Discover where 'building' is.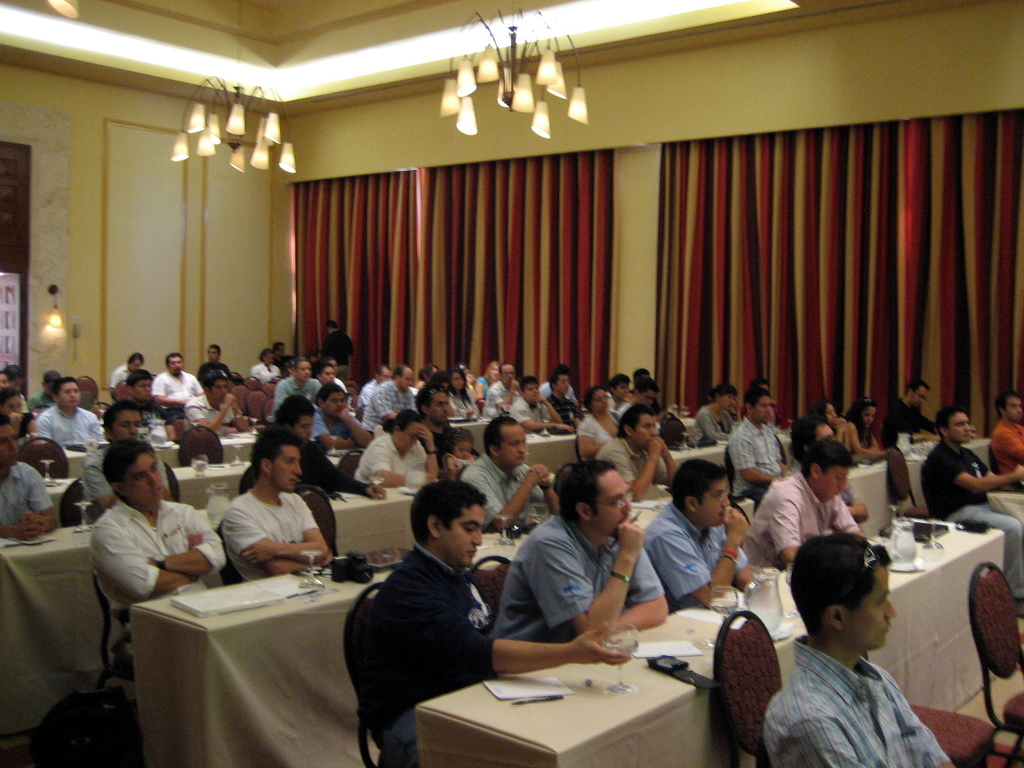
Discovered at x1=0 y1=0 x2=1023 y2=767.
